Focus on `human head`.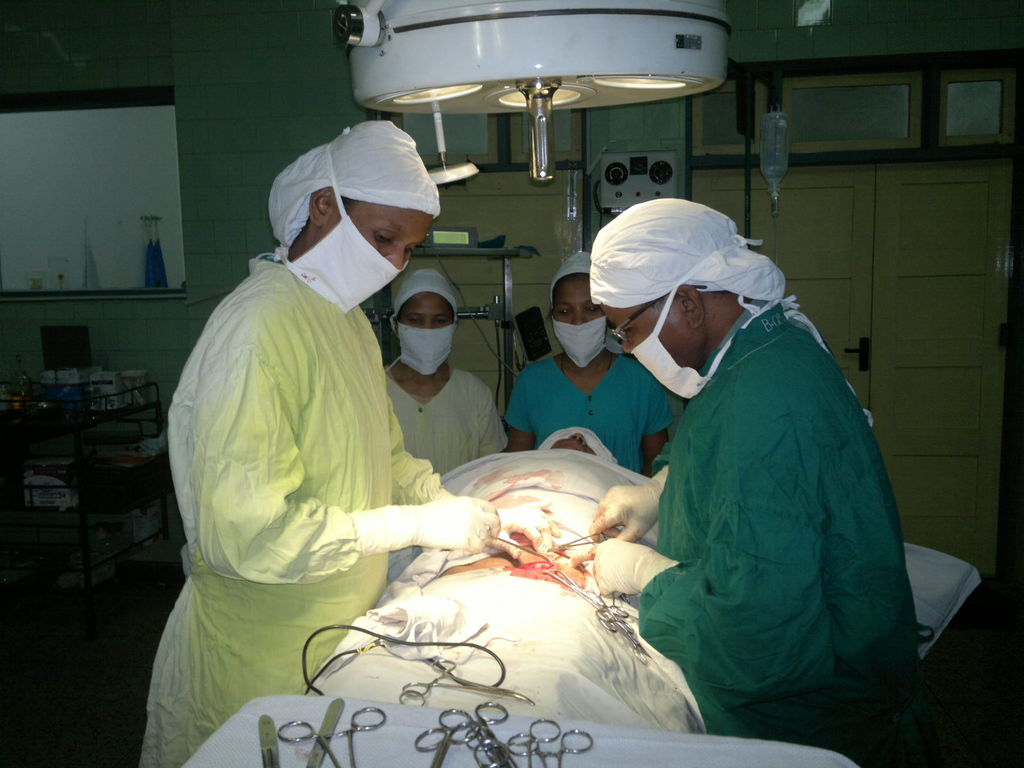
Focused at 391/268/460/376.
